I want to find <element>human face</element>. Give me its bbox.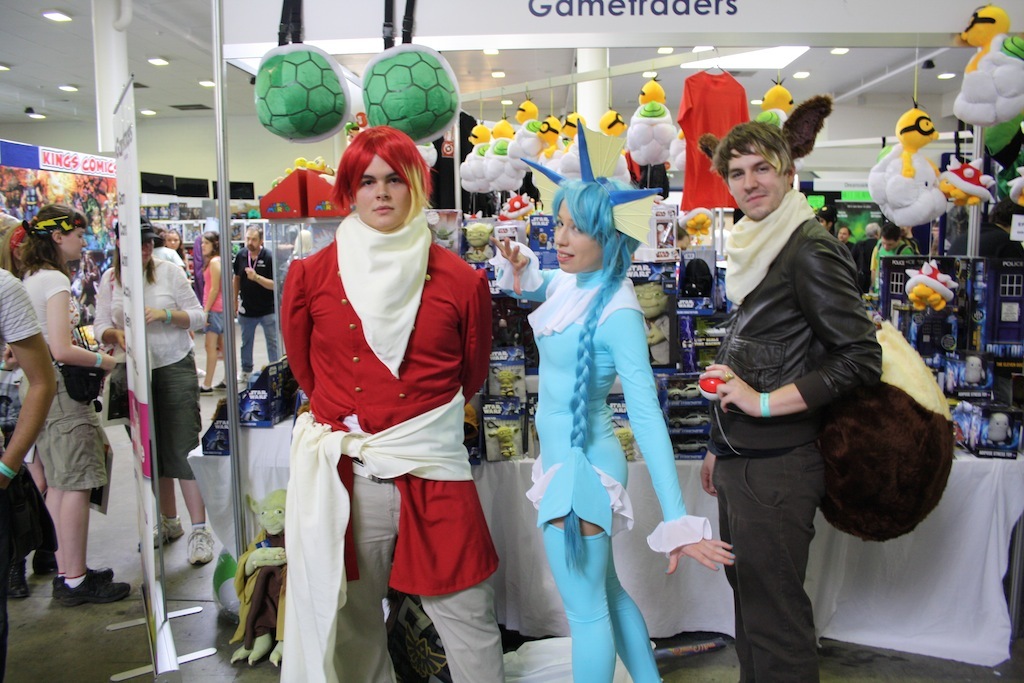
(x1=65, y1=227, x2=87, y2=261).
